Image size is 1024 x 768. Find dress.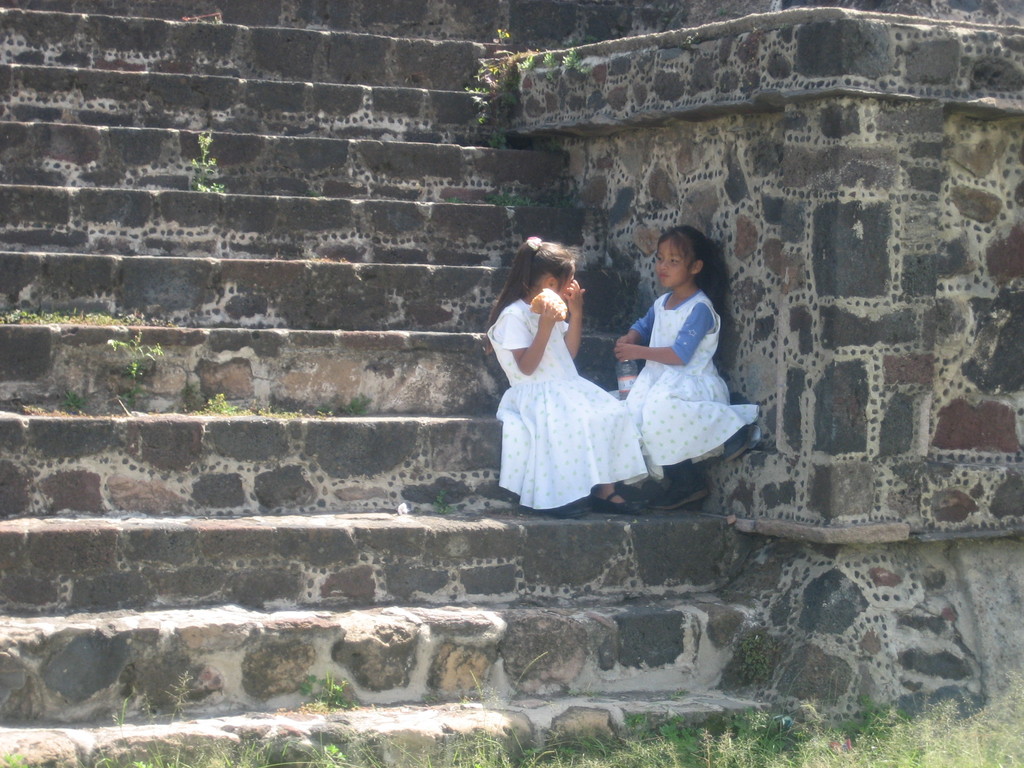
(588,283,774,476).
